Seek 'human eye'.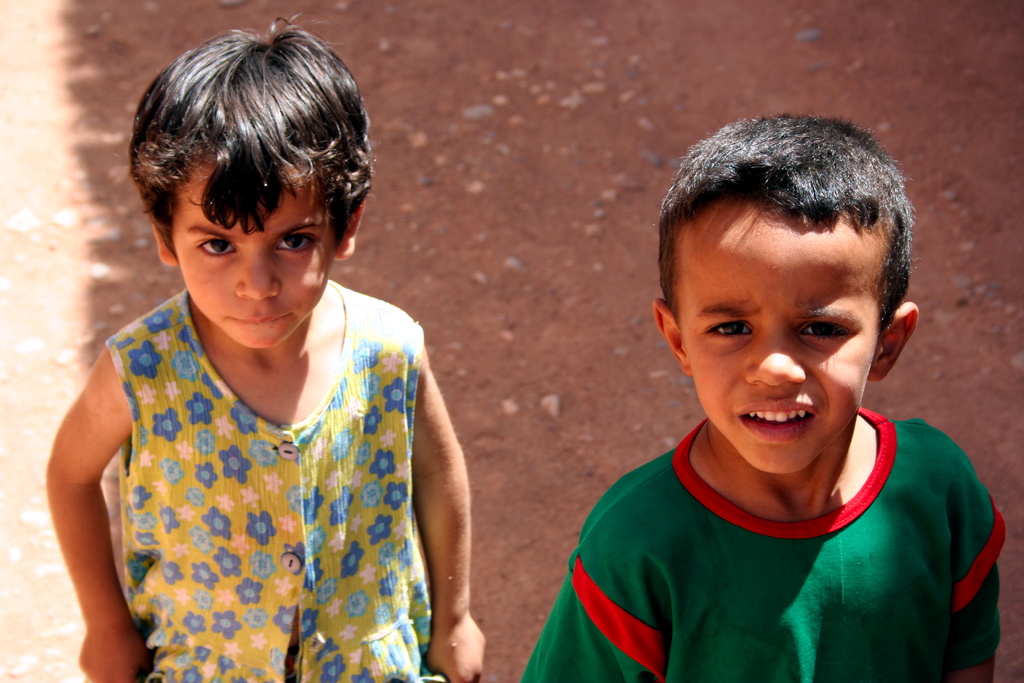
[left=195, top=236, right=241, bottom=258].
